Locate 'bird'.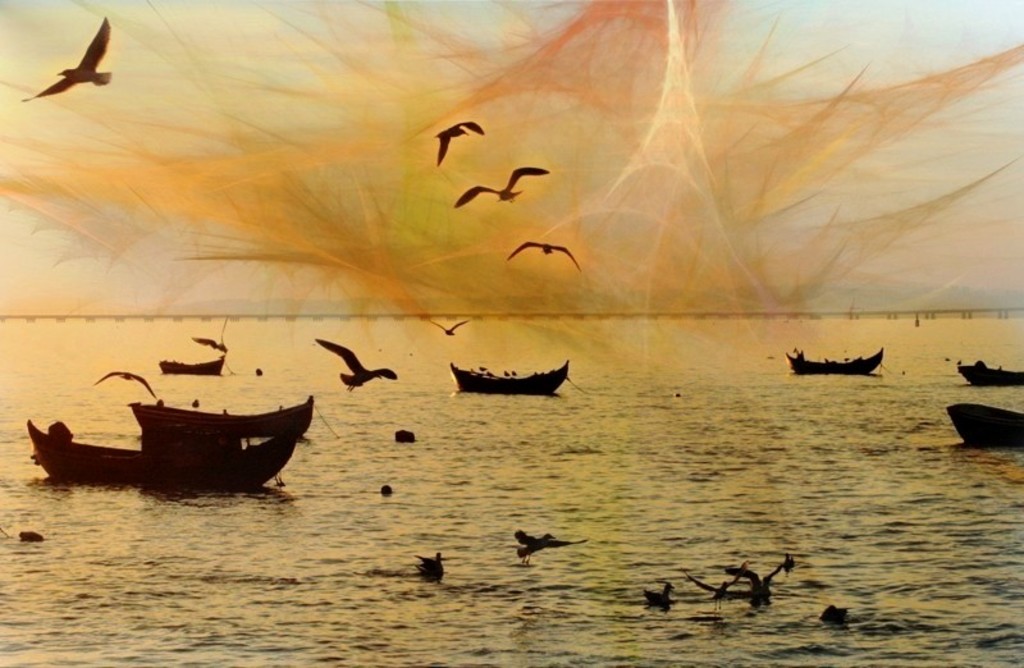
Bounding box: [317,337,399,392].
